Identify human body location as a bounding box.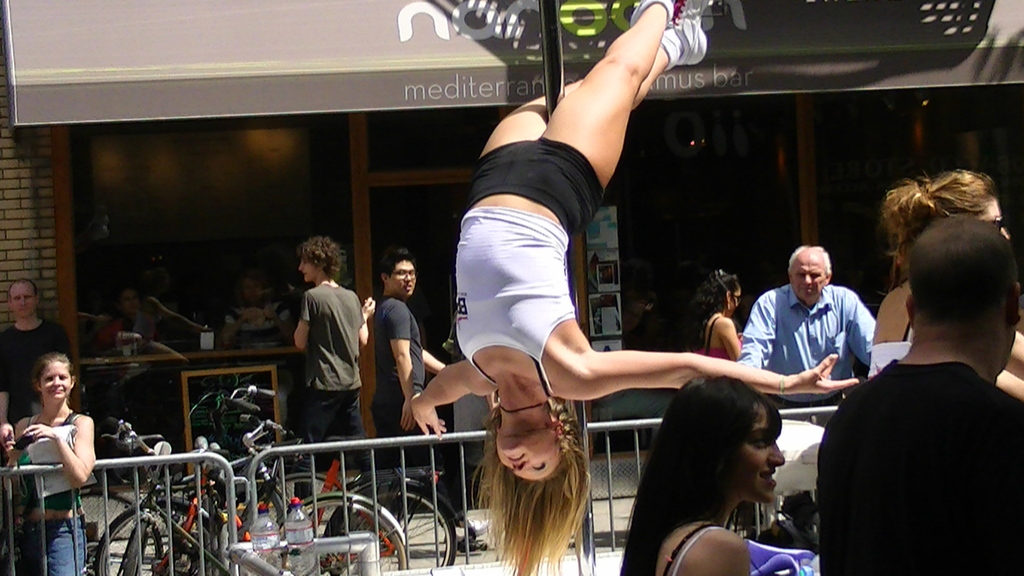
<bbox>371, 252, 439, 464</bbox>.
